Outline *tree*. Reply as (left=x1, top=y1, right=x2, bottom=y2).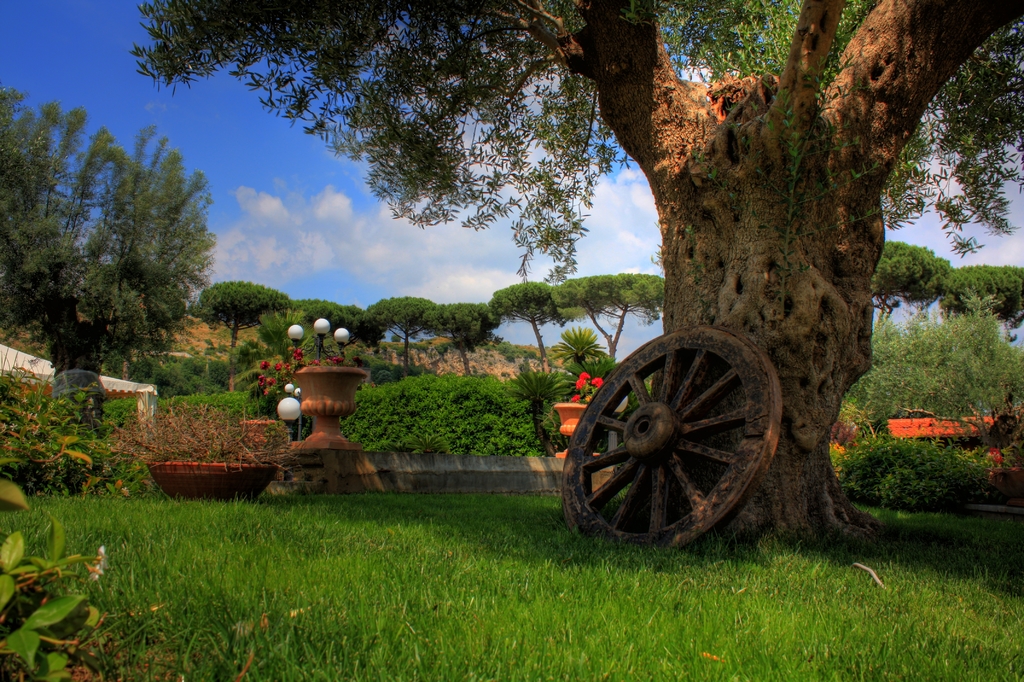
(left=934, top=259, right=1023, bottom=357).
